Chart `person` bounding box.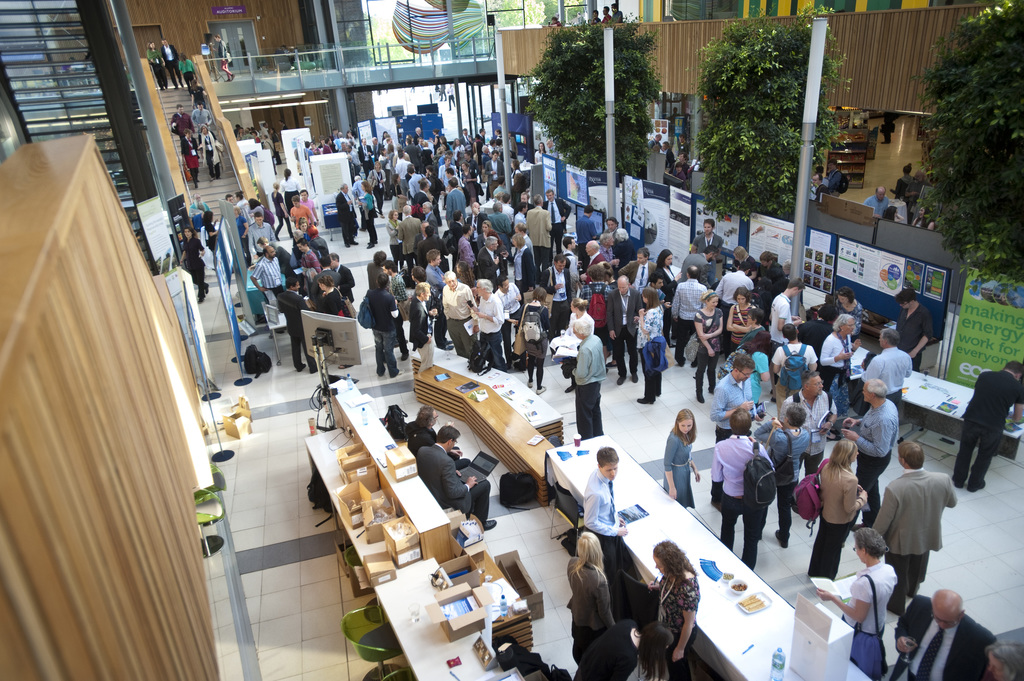
Charted: <bbox>170, 102, 189, 140</bbox>.
